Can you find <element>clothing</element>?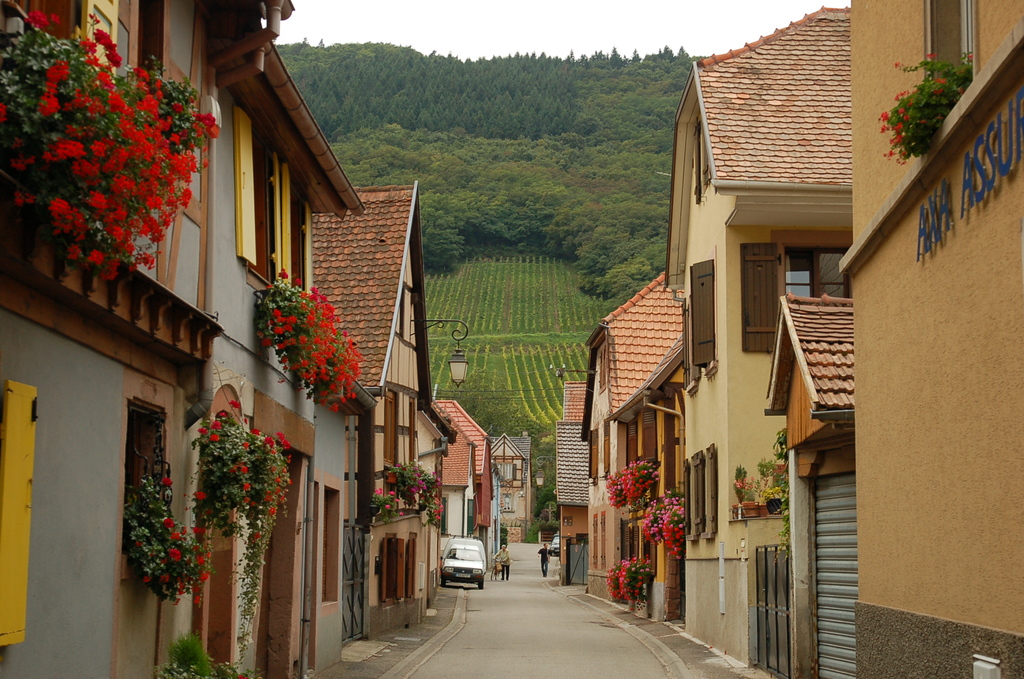
Yes, bounding box: (538, 547, 548, 575).
